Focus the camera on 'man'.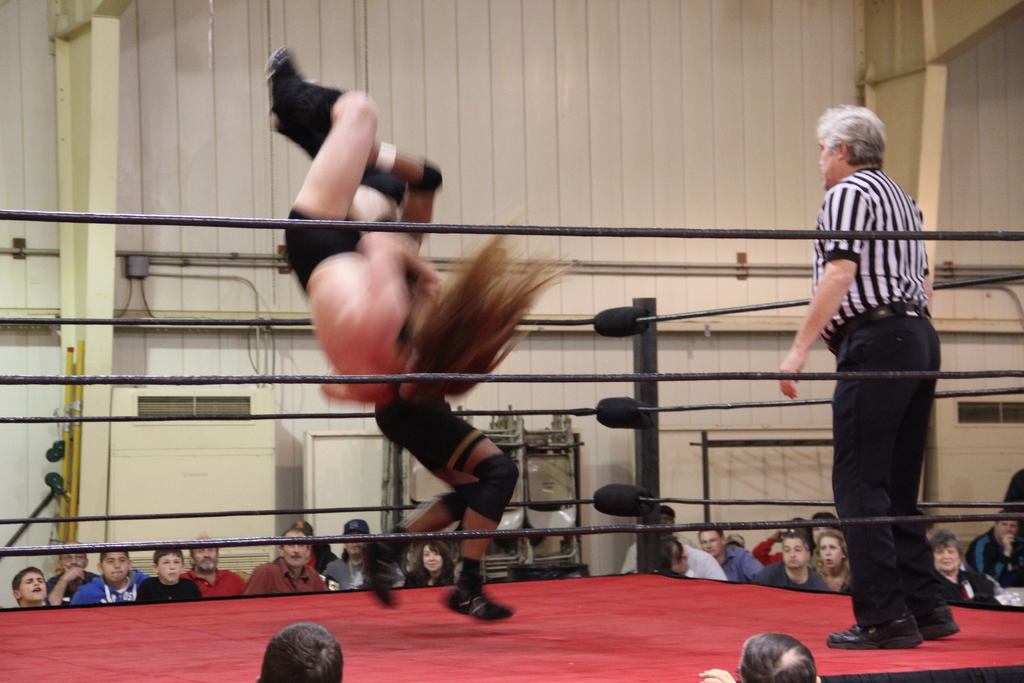
Focus region: BBox(242, 557, 332, 597).
